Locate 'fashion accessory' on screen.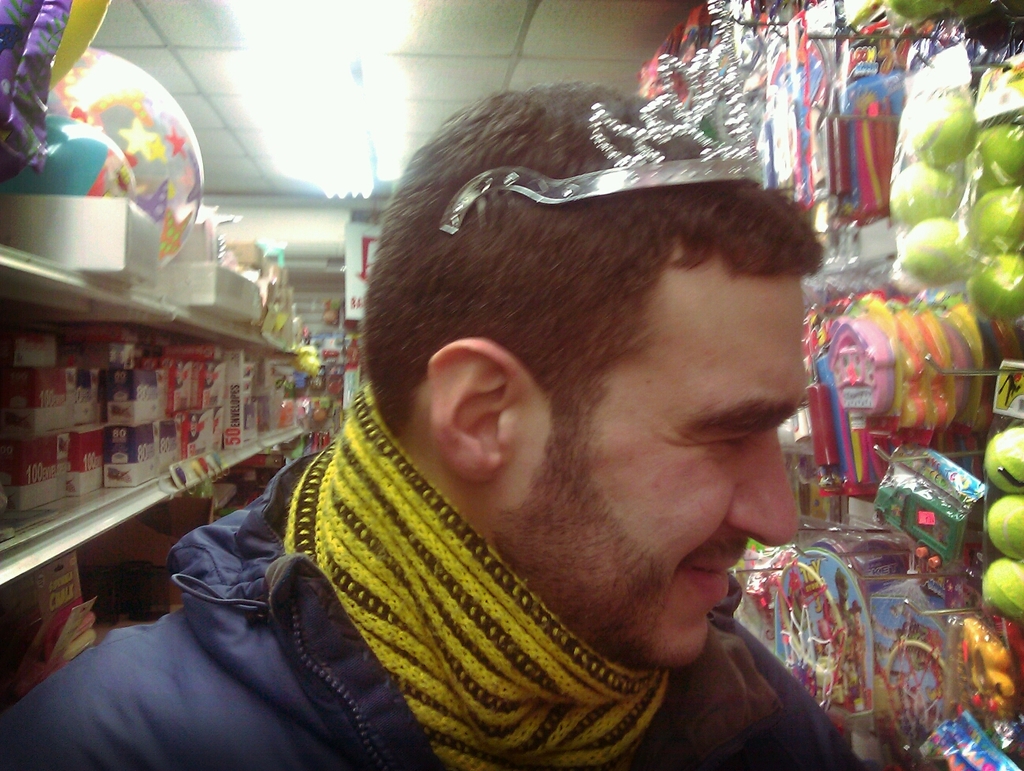
On screen at (x1=431, y1=0, x2=766, y2=235).
